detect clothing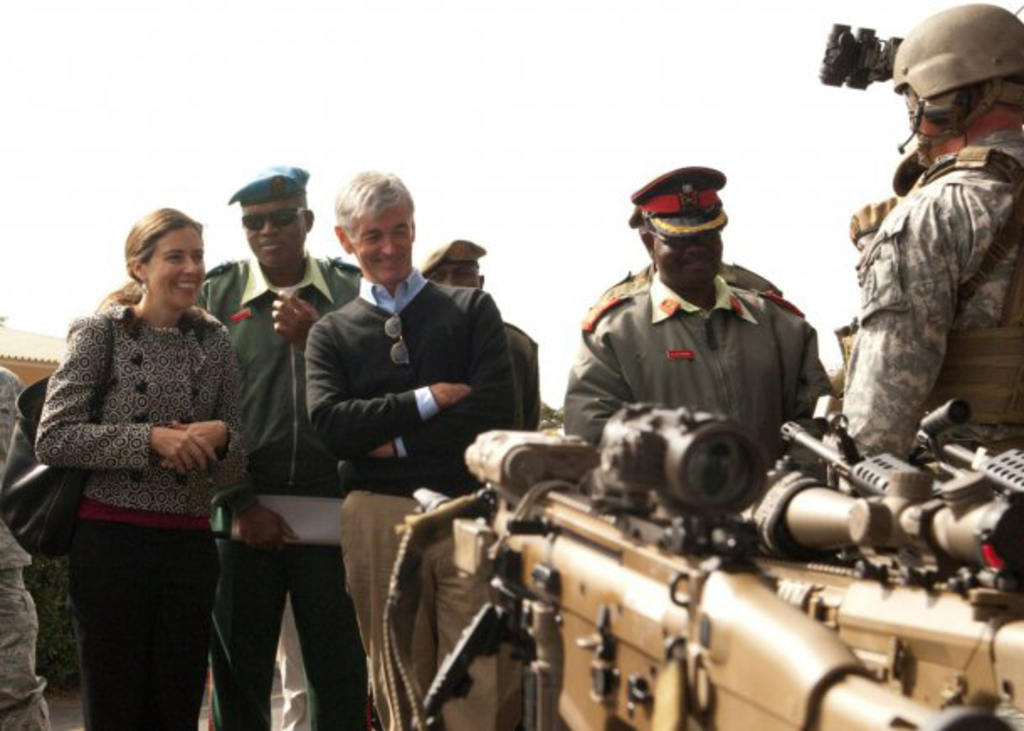
851 129 1022 462
